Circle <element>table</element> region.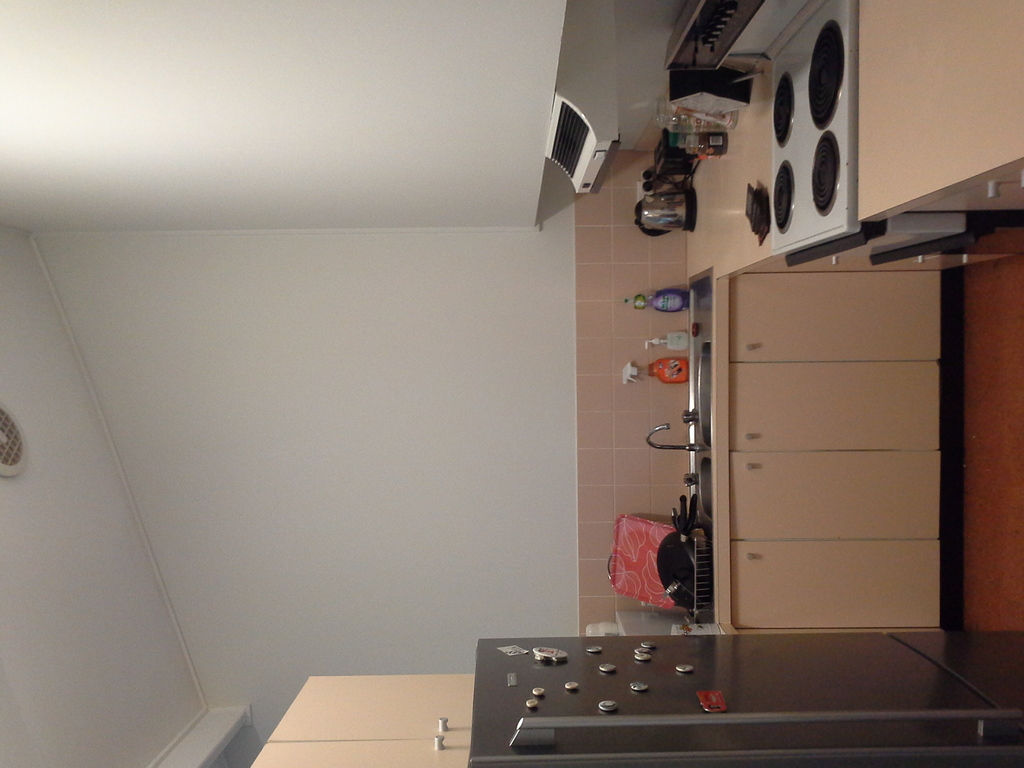
Region: crop(451, 622, 851, 762).
